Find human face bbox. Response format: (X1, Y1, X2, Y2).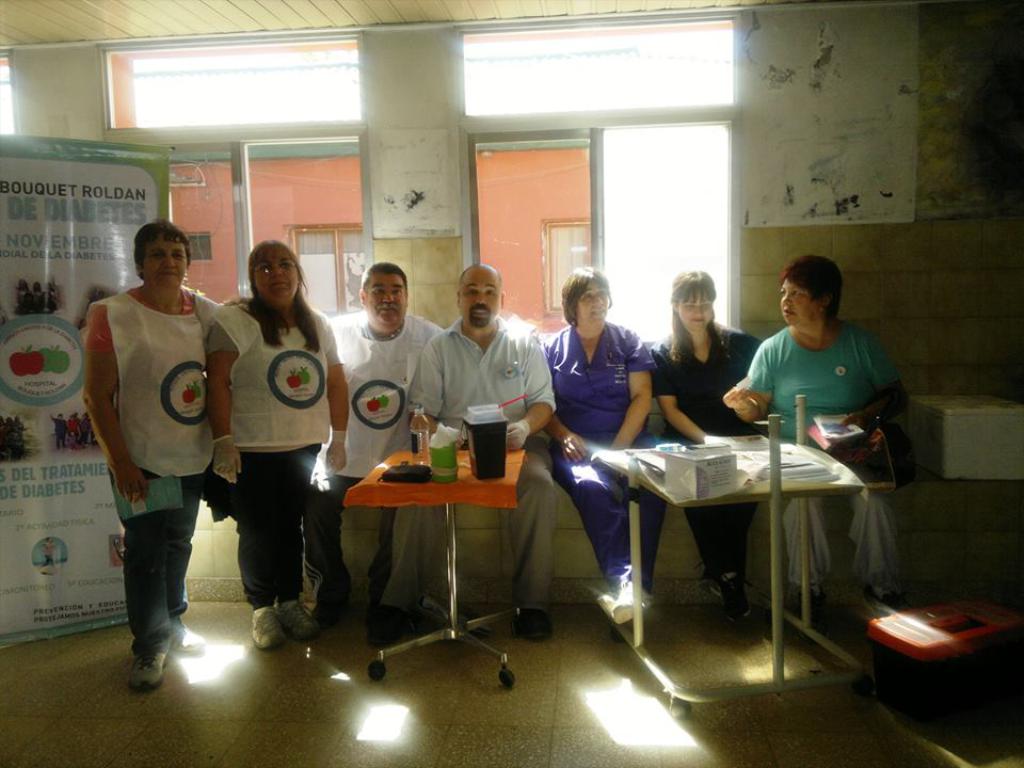
(143, 234, 185, 290).
